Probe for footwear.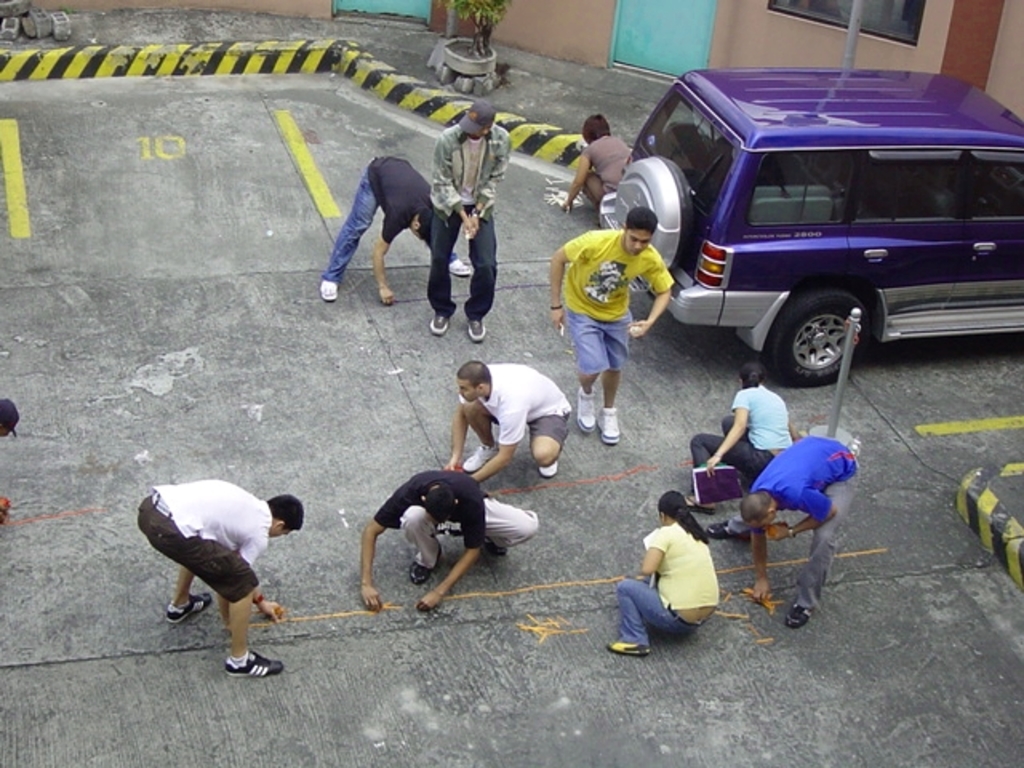
Probe result: Rect(608, 640, 656, 658).
